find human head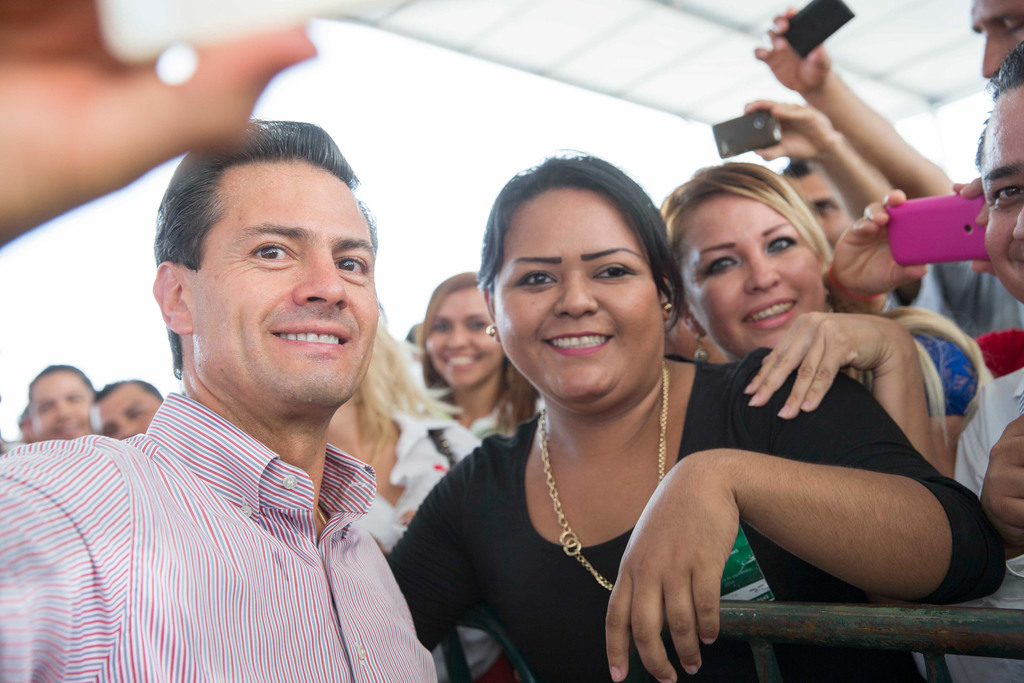
x1=660 y1=162 x2=836 y2=365
